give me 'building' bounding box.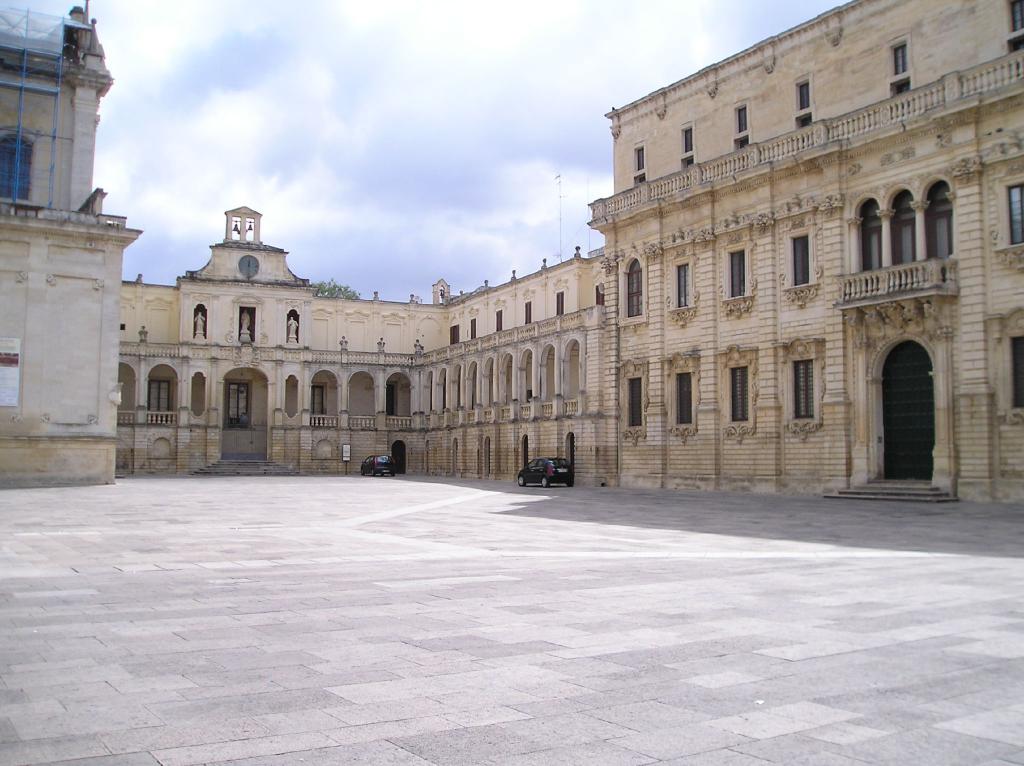
bbox=[0, 0, 142, 488].
